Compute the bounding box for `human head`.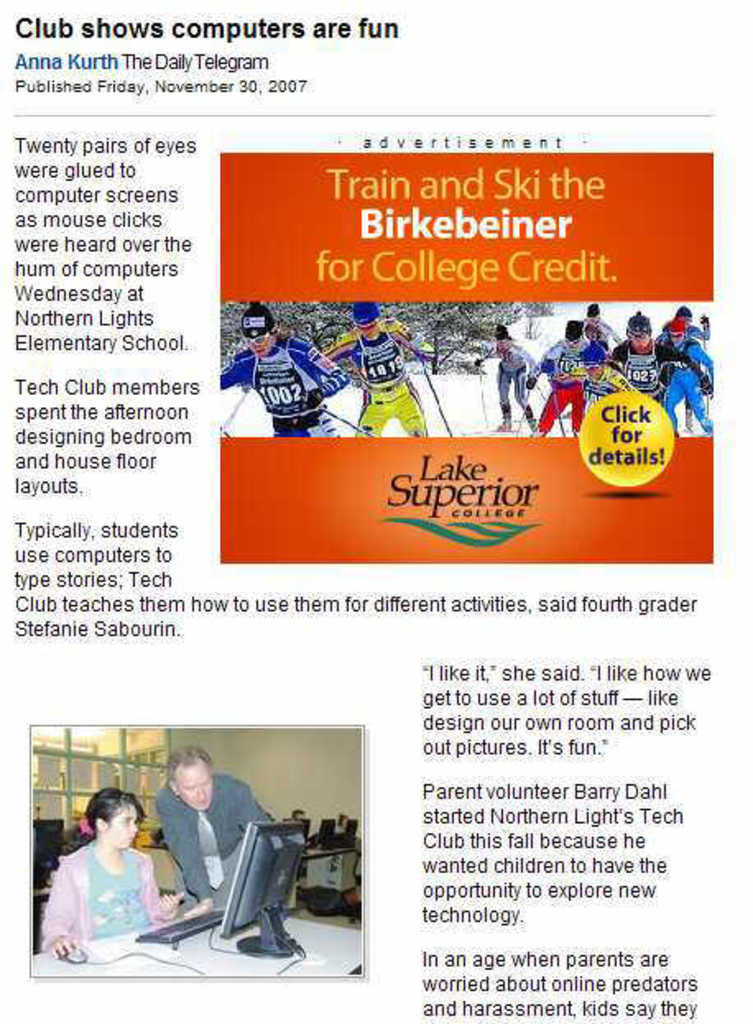
x1=163, y1=751, x2=215, y2=809.
